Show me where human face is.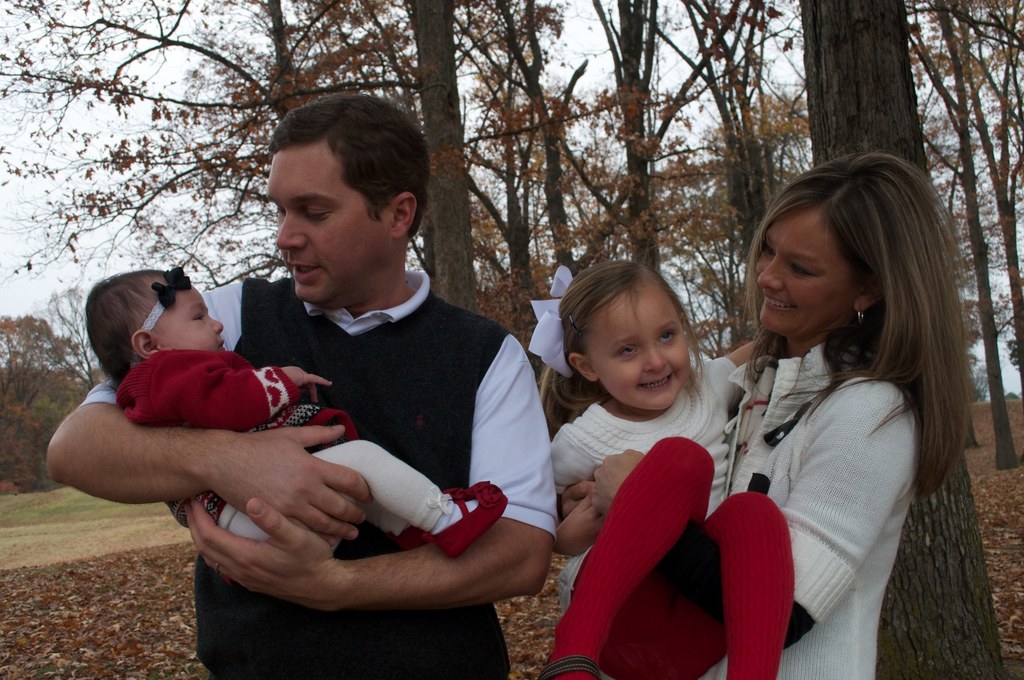
human face is at detection(268, 134, 387, 299).
